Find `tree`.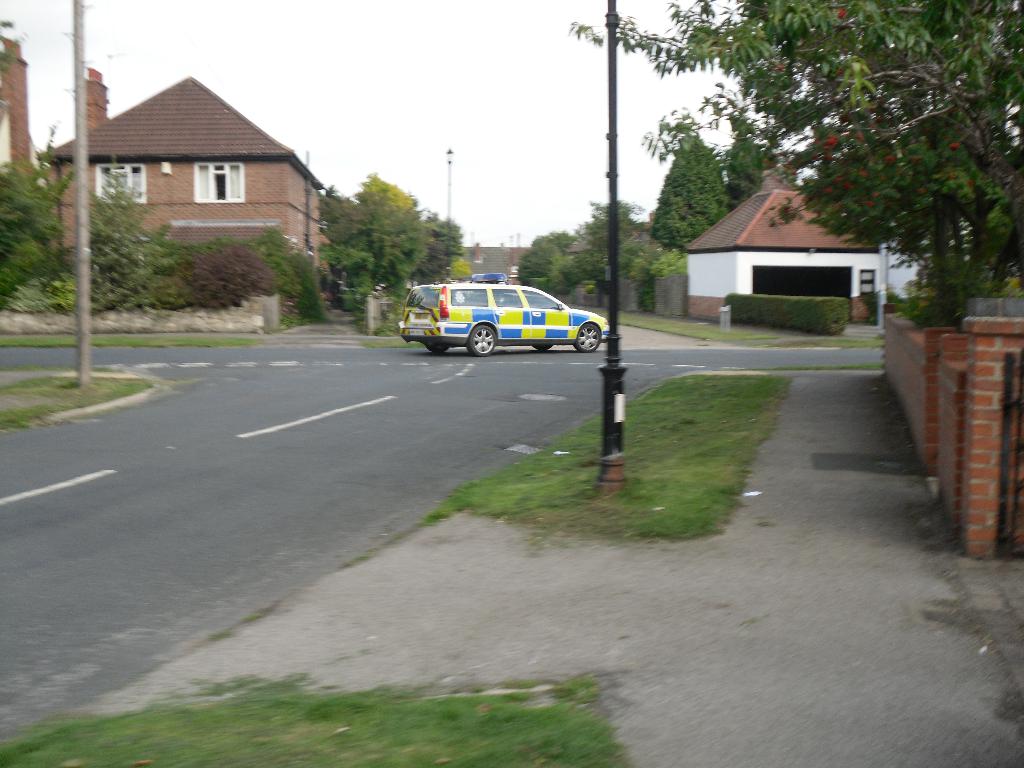
crop(511, 238, 562, 288).
